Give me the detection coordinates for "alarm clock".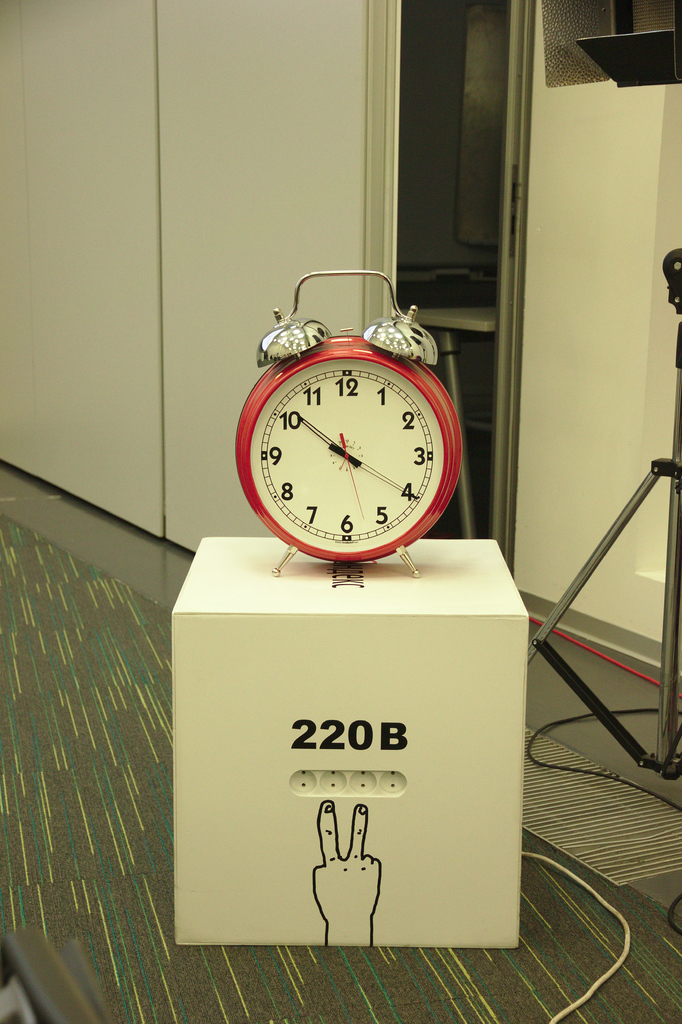
detection(237, 270, 466, 585).
